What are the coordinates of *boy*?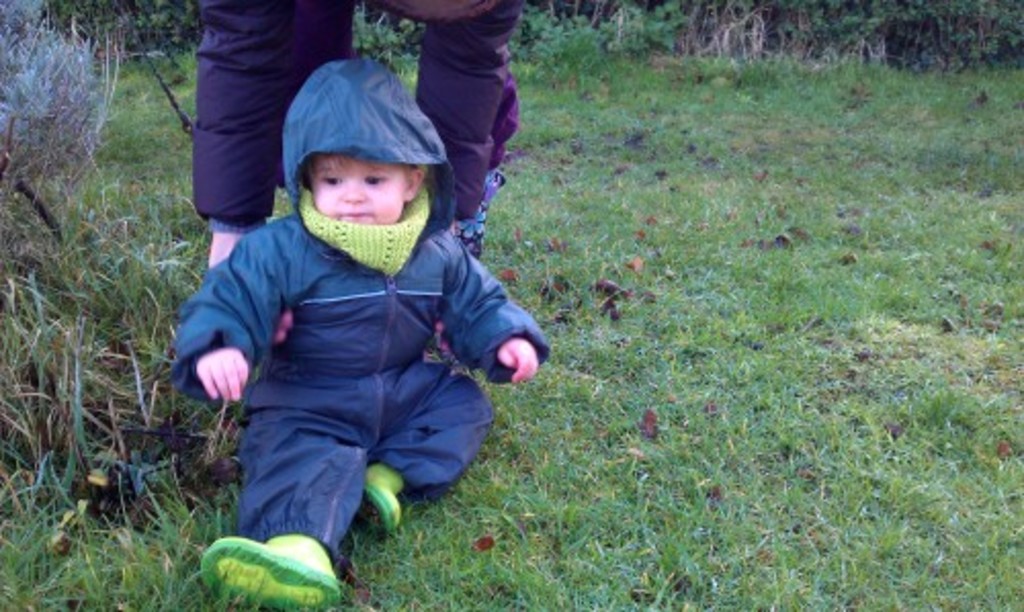
Rect(154, 53, 539, 551).
